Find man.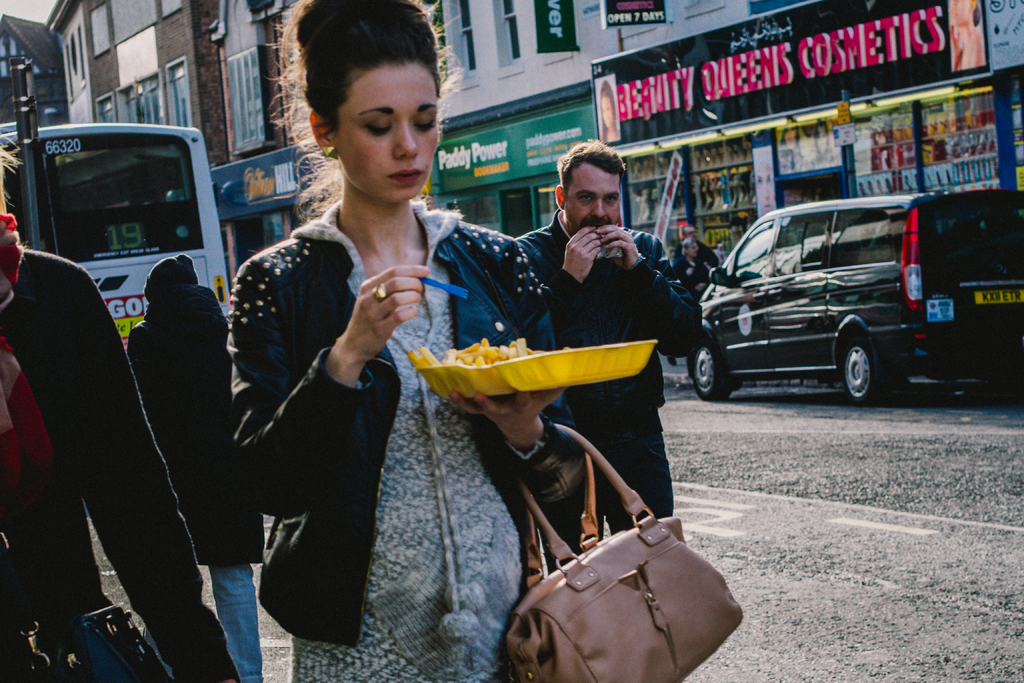
(x1=512, y1=138, x2=703, y2=577).
